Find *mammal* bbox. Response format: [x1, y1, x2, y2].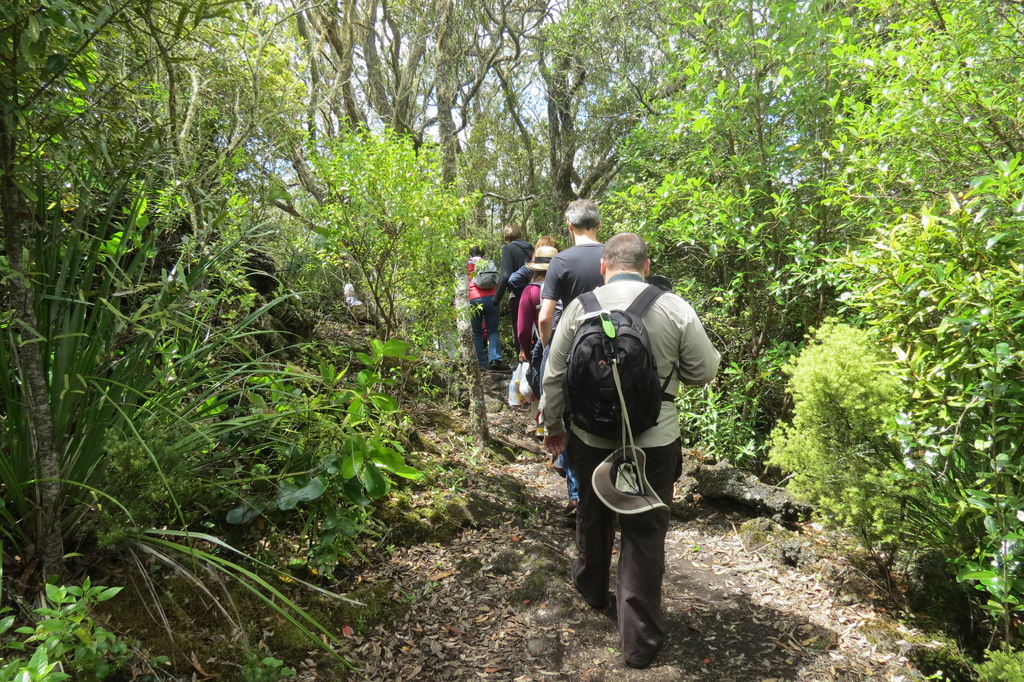
[551, 264, 712, 637].
